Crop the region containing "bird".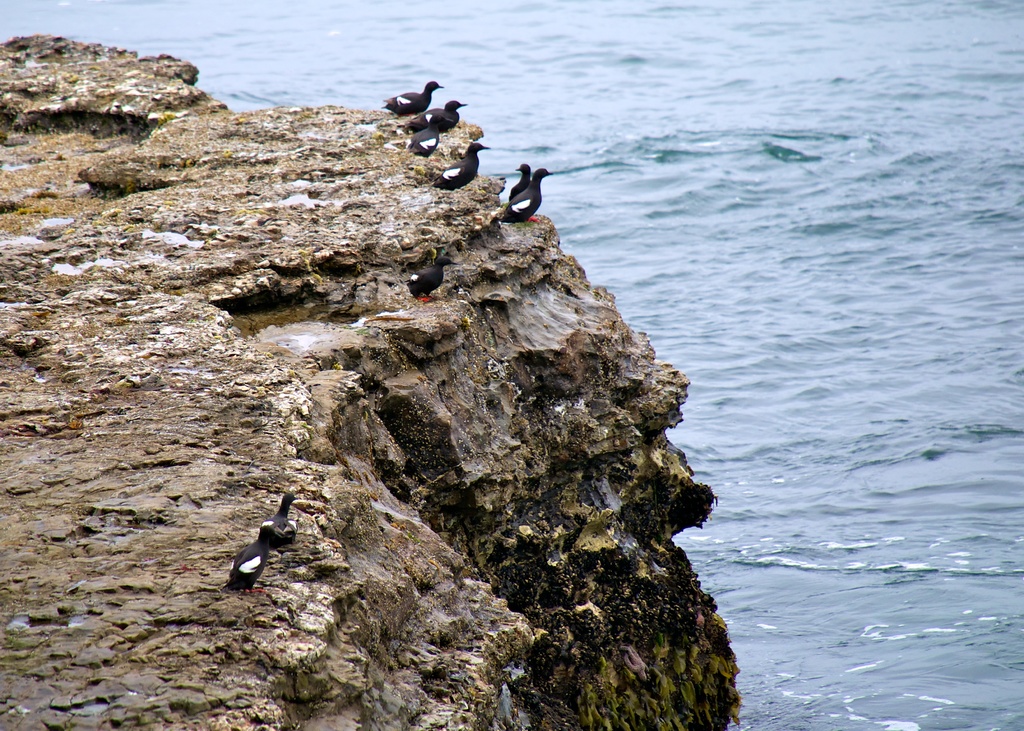
Crop region: (223,521,280,596).
